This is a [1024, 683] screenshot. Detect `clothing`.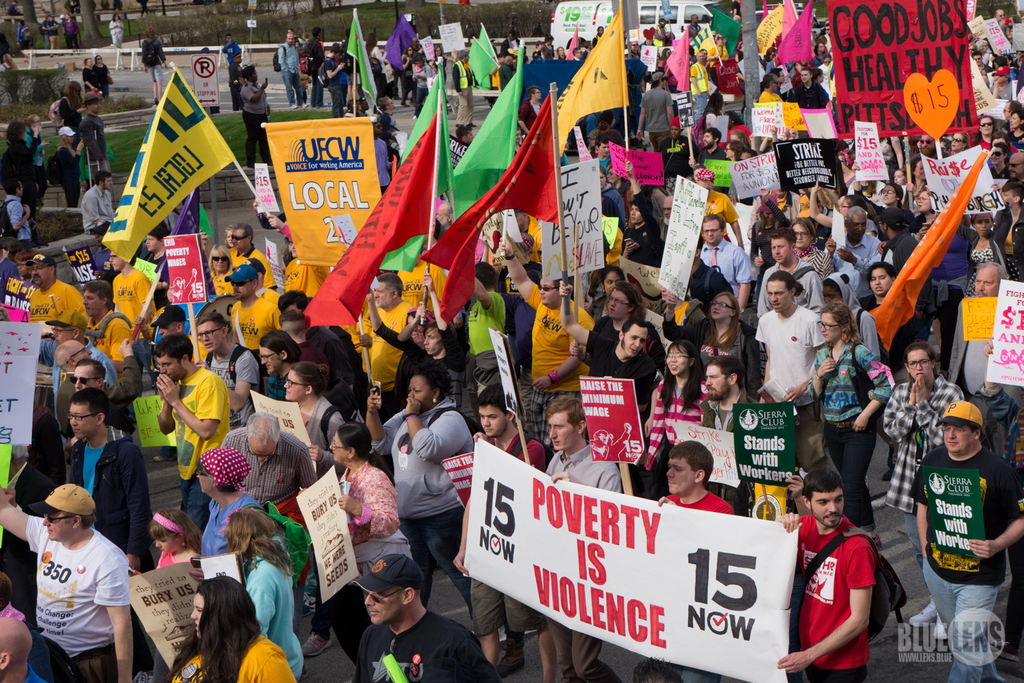
283:224:295:244.
